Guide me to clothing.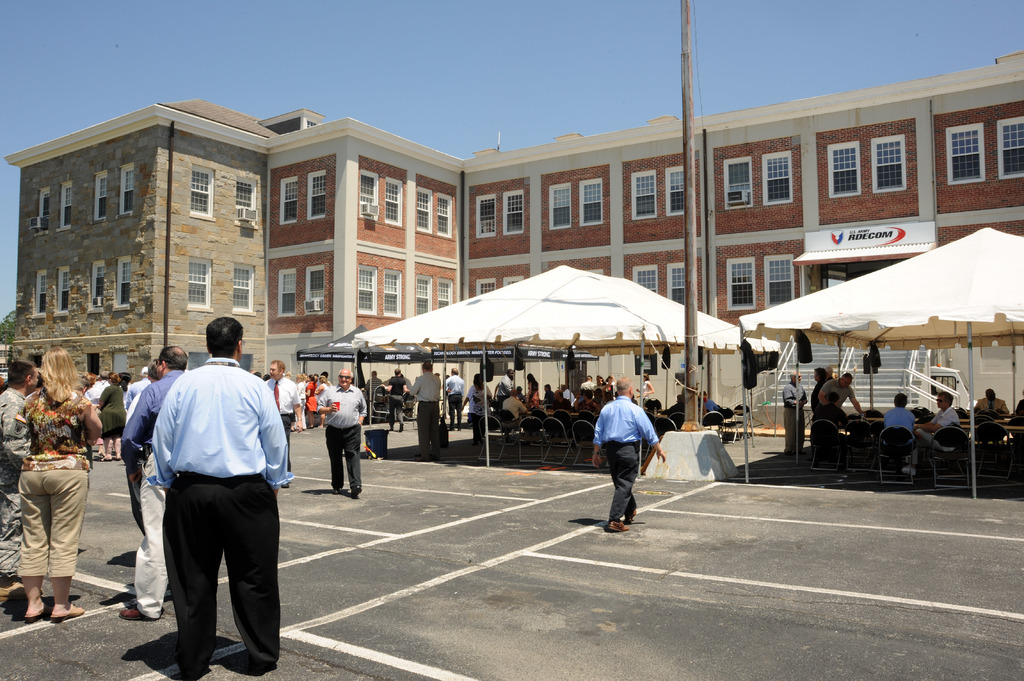
Guidance: 593 395 657 520.
